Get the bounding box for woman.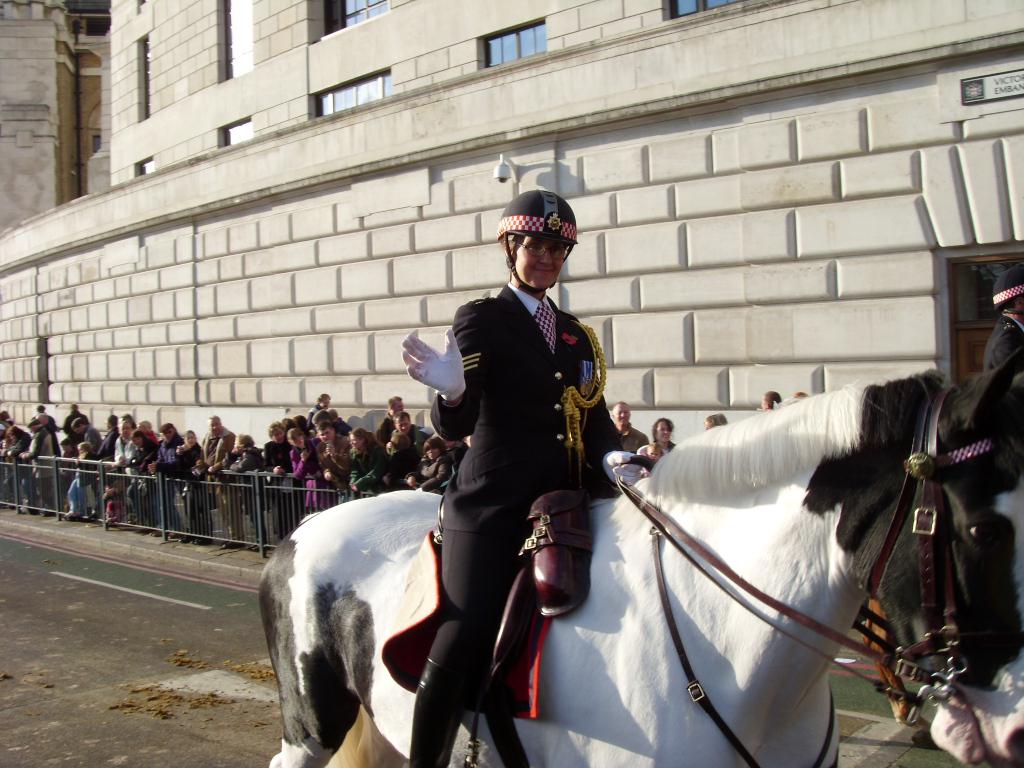
405:434:448:490.
